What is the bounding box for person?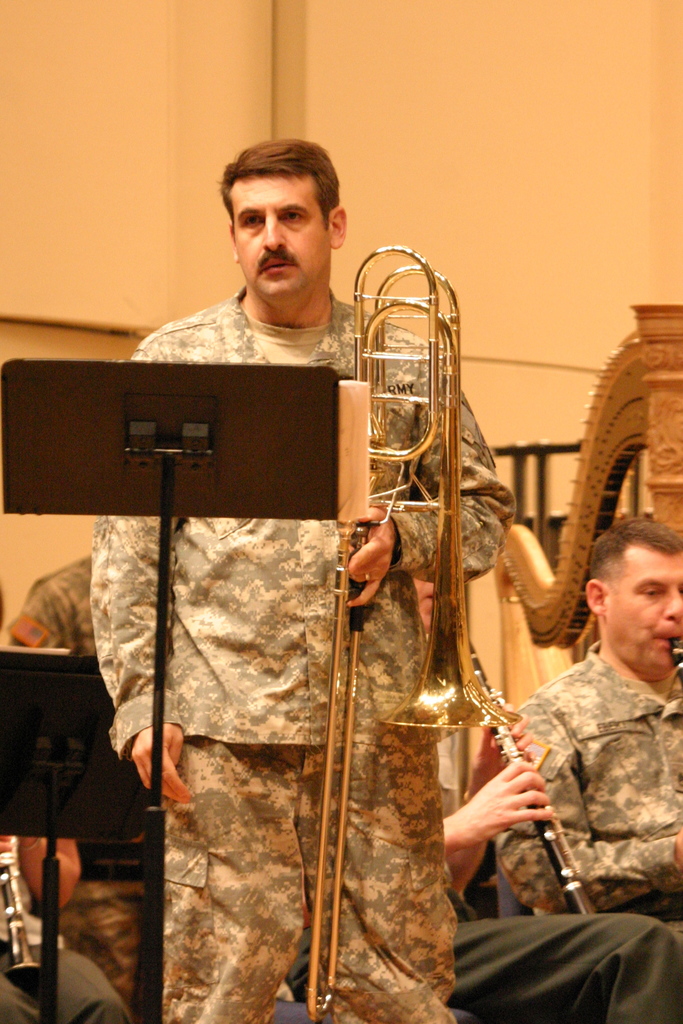
BBox(498, 509, 682, 946).
